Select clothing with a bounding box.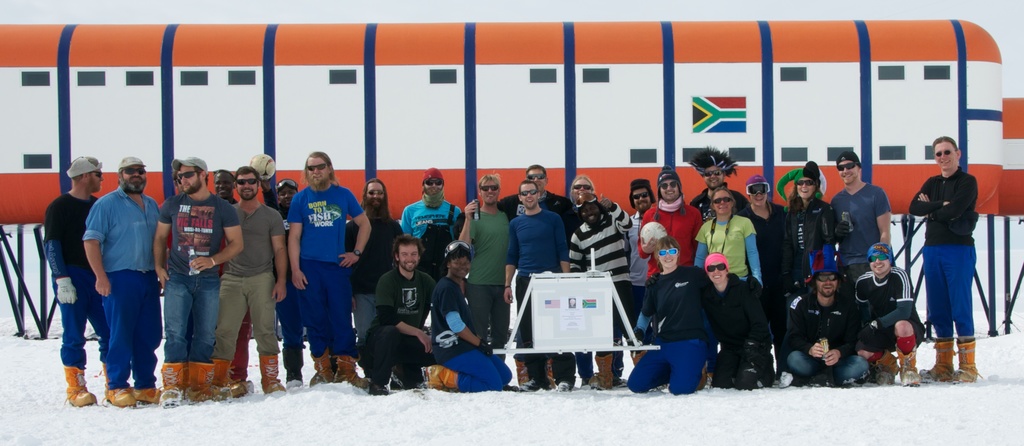
[left=694, top=213, right=757, bottom=276].
